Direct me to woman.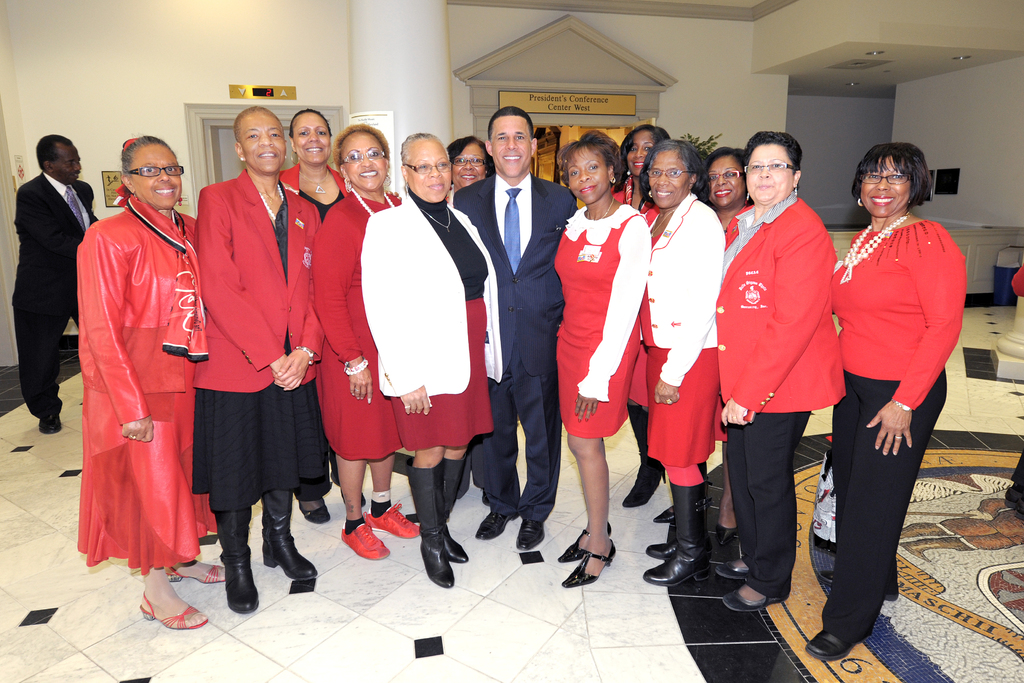
Direction: BBox(612, 122, 673, 523).
